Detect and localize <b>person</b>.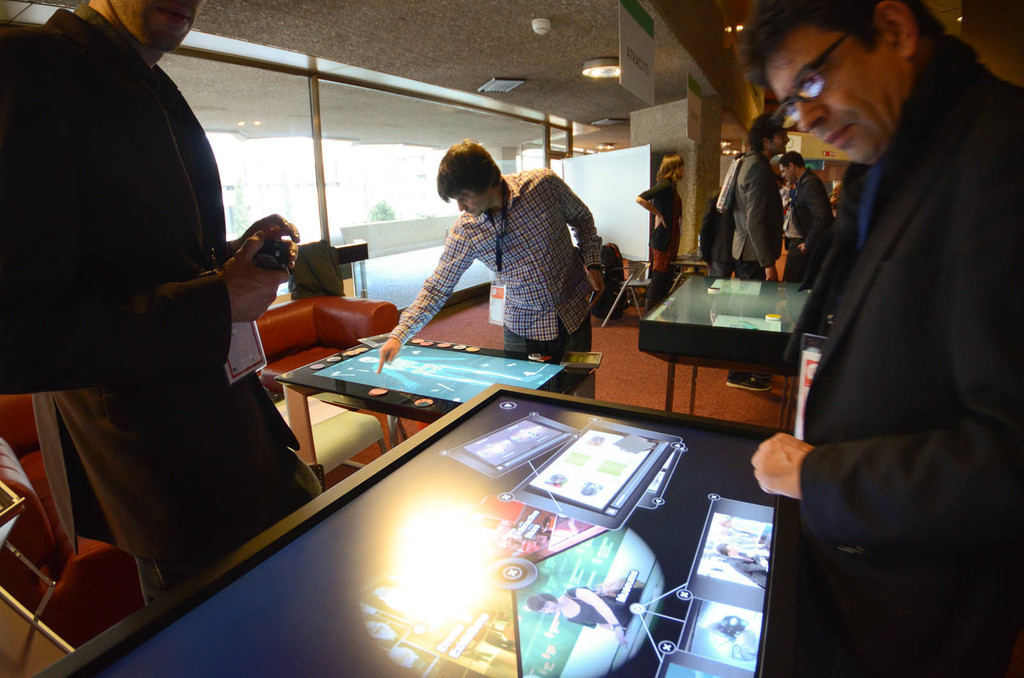
Localized at 0 0 325 601.
